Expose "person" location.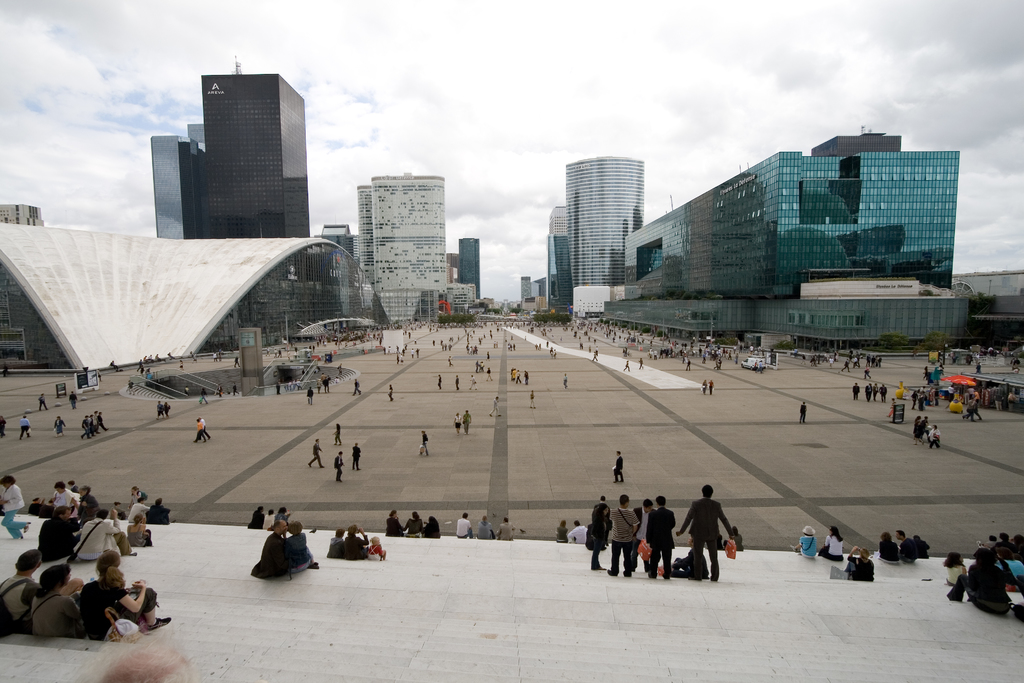
Exposed at detection(455, 513, 474, 539).
